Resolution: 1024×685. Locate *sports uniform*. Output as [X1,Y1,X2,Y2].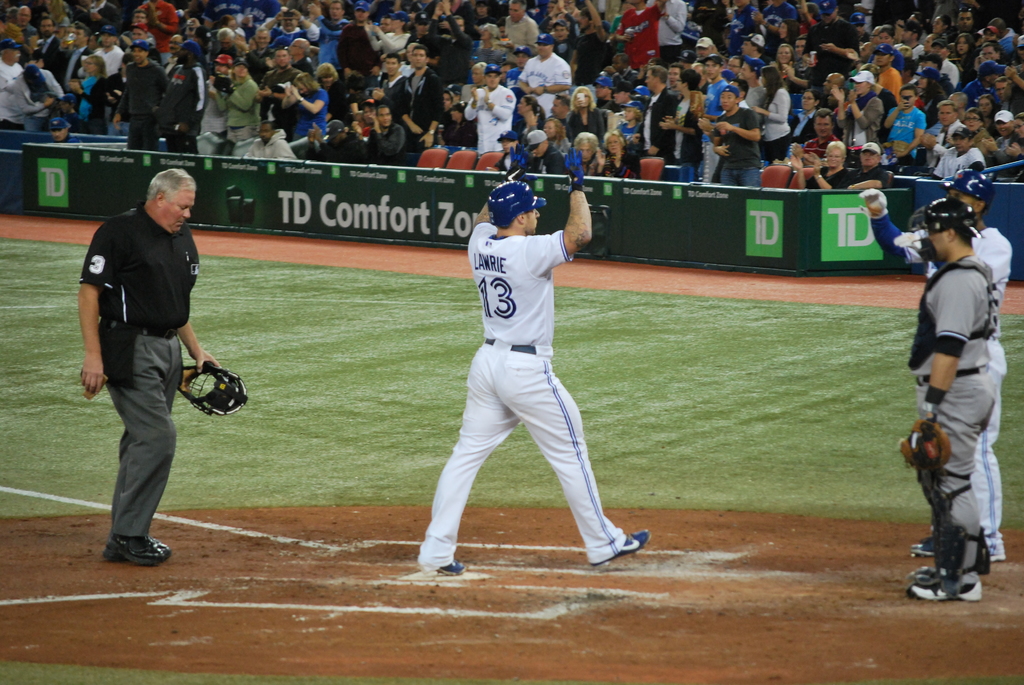
[615,1,660,74].
